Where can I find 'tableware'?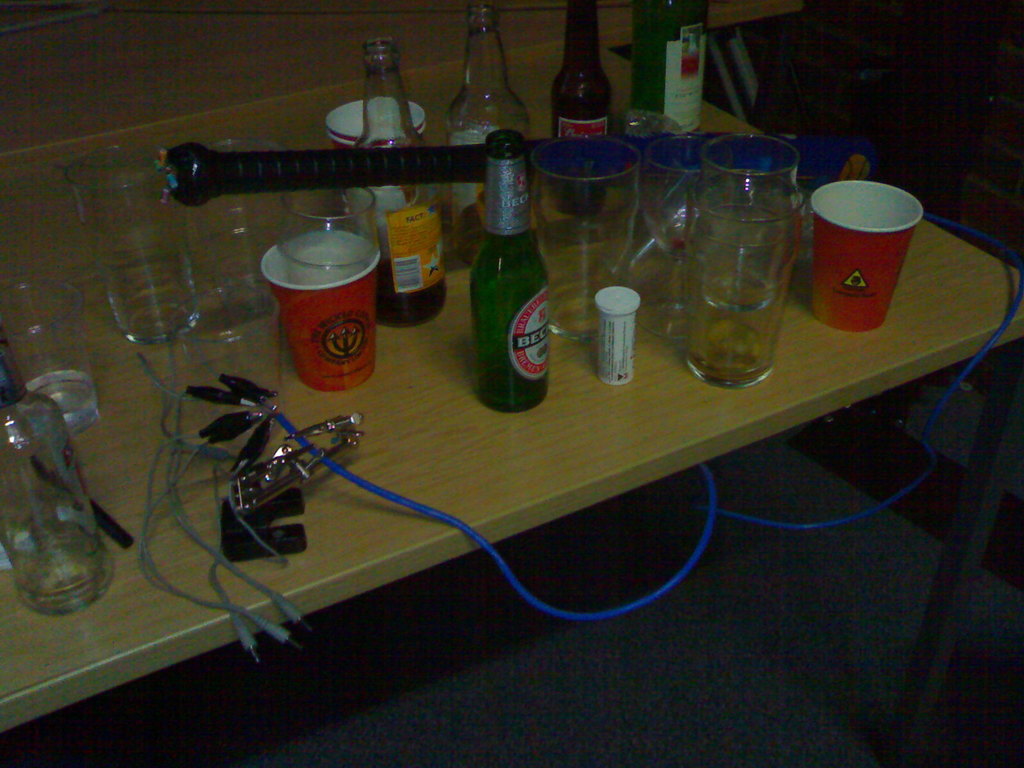
You can find it at l=276, t=182, r=381, b=285.
